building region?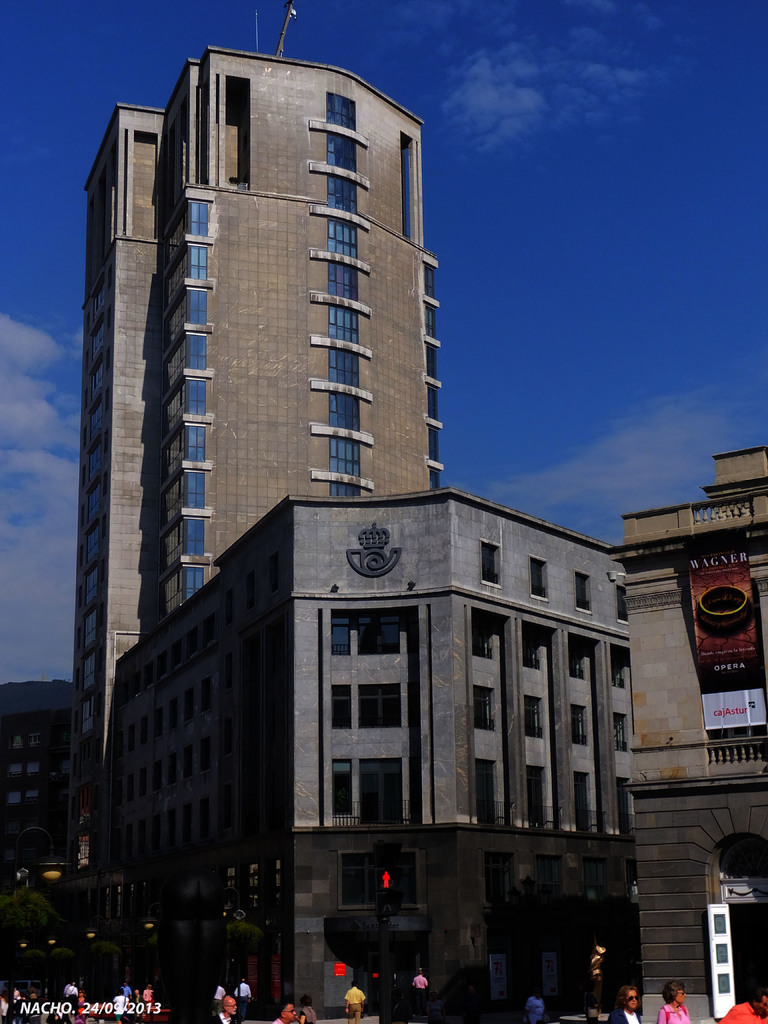
bbox(65, 38, 441, 906)
